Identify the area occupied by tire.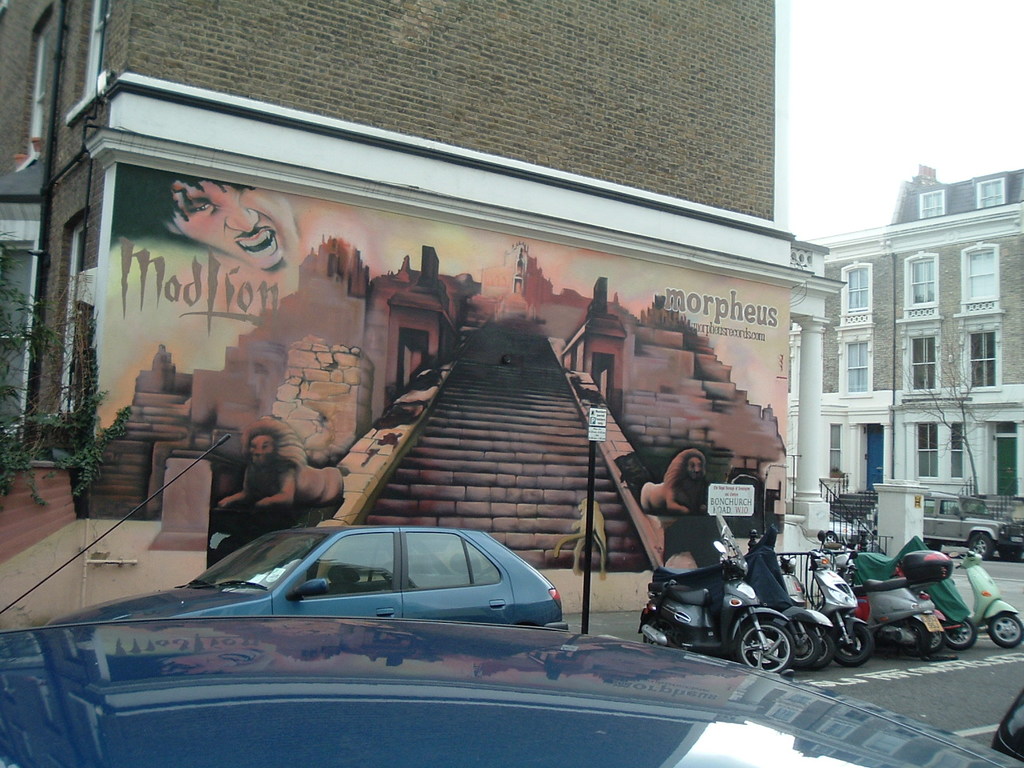
Area: 969, 534, 997, 560.
